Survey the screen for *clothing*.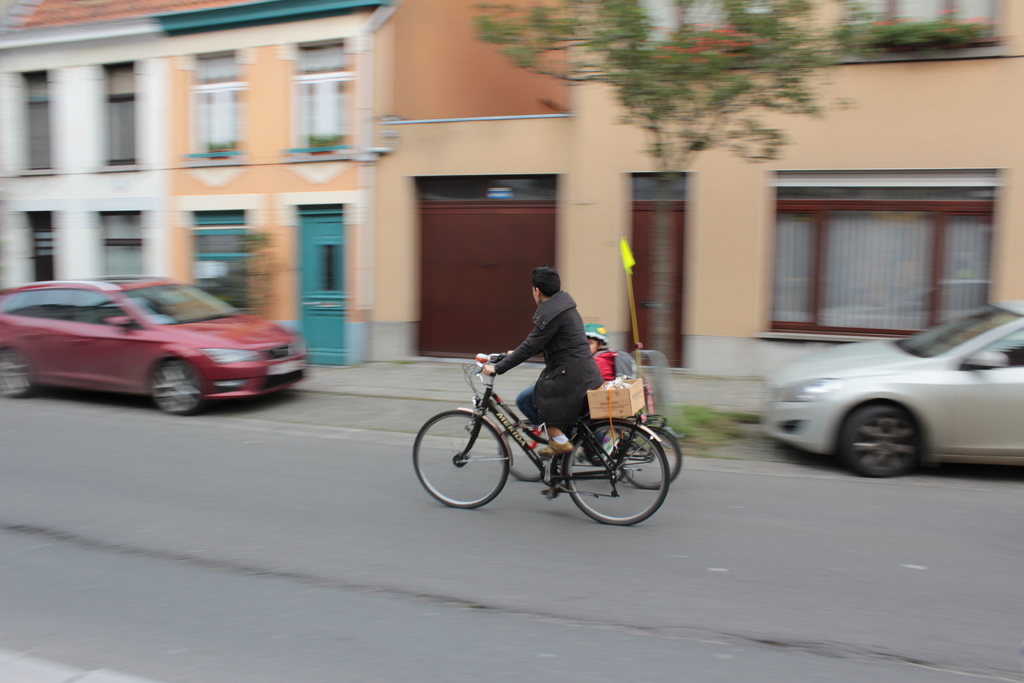
Survey found: (495, 286, 603, 392).
